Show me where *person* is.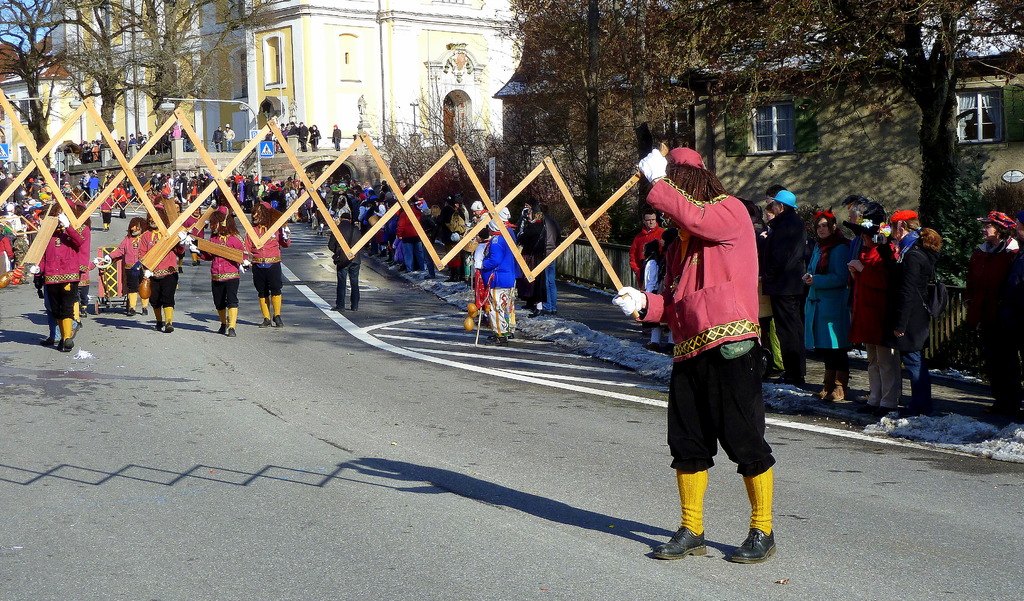
*person* is at l=330, t=121, r=344, b=147.
